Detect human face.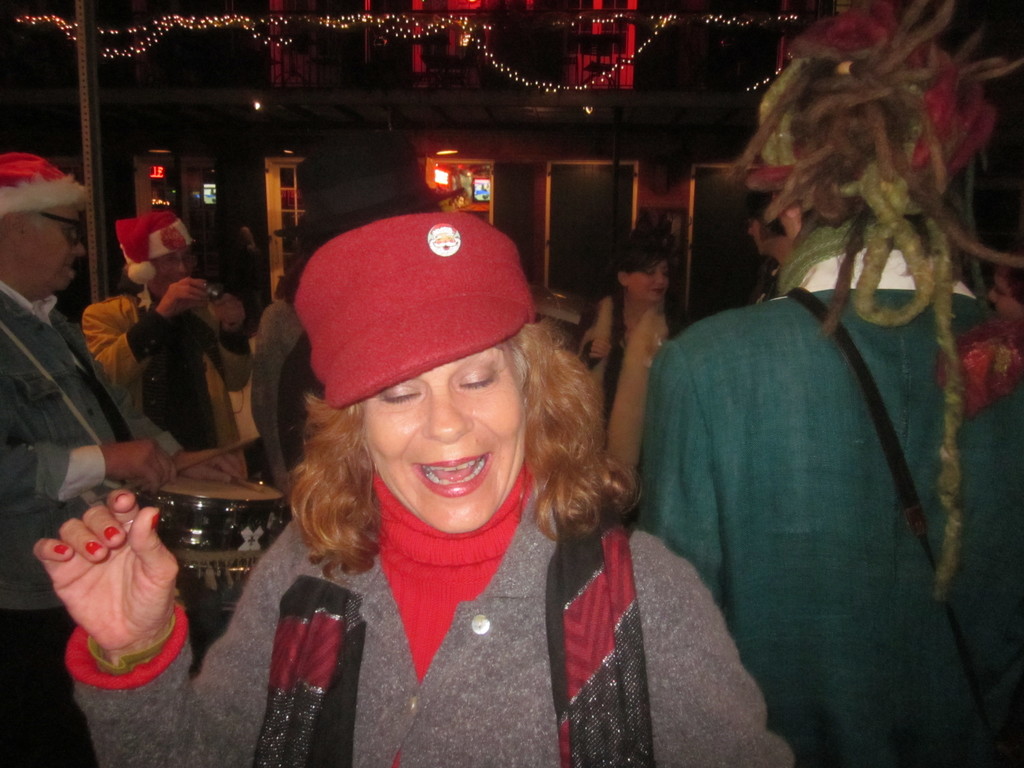
Detected at <region>152, 250, 194, 295</region>.
